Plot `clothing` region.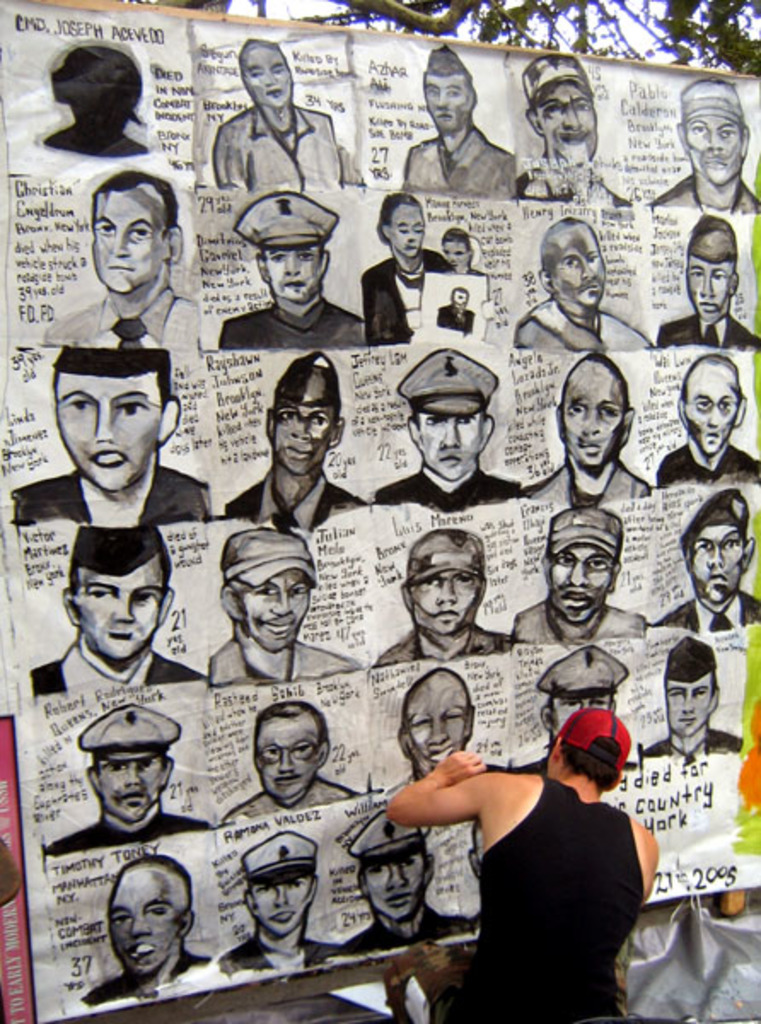
Plotted at {"x1": 650, "y1": 312, "x2": 759, "y2": 343}.
